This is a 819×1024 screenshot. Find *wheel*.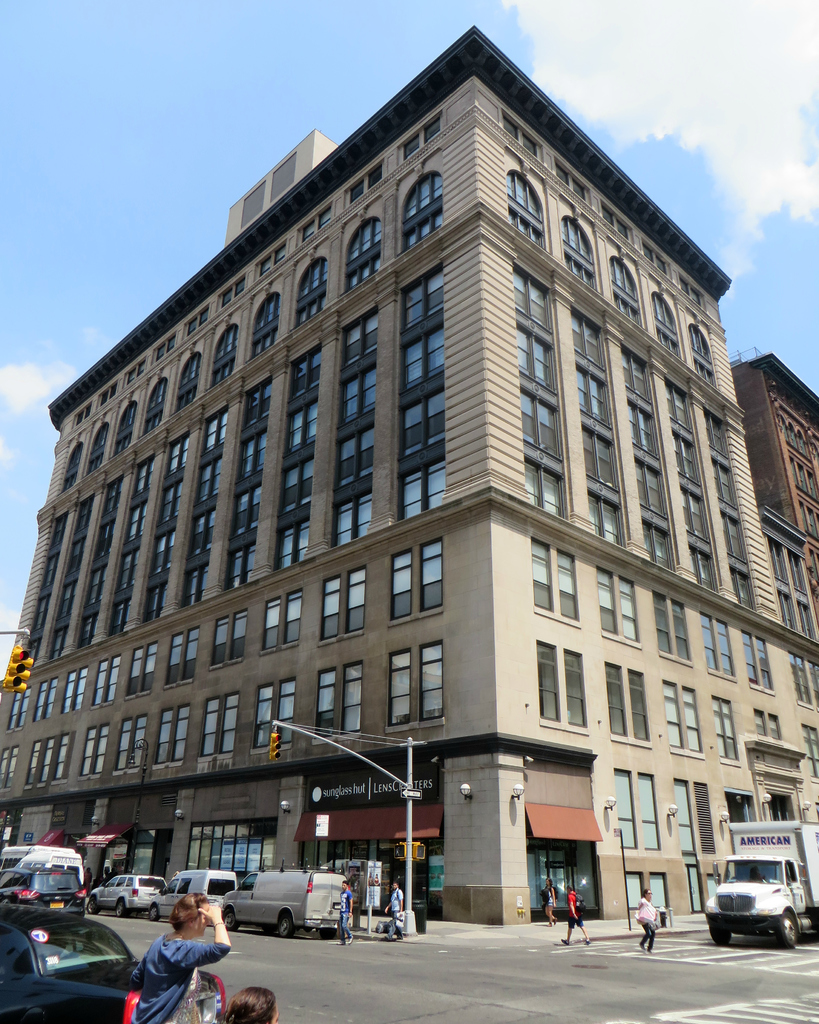
Bounding box: (left=777, top=909, right=798, bottom=949).
